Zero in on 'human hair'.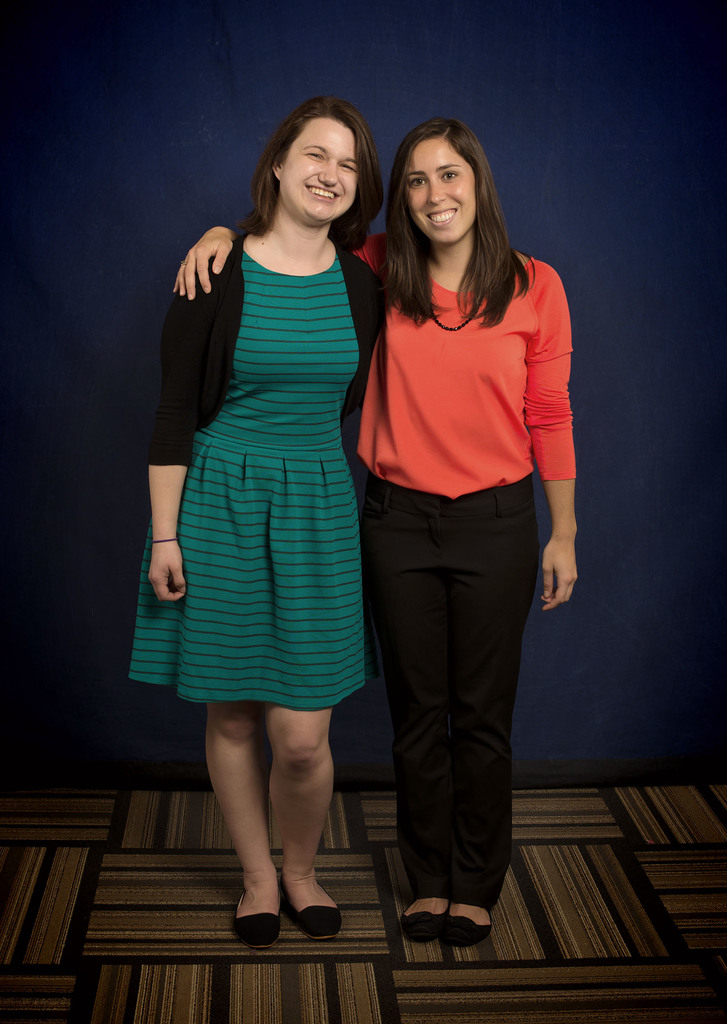
Zeroed in: {"x1": 390, "y1": 115, "x2": 563, "y2": 309}.
